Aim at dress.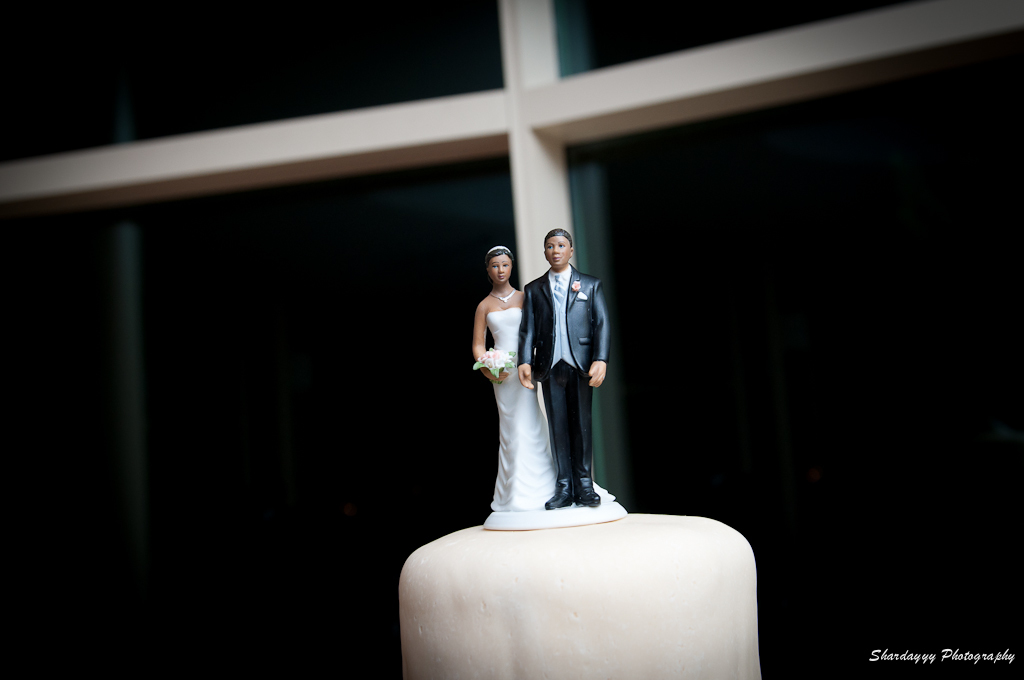
Aimed at (left=514, top=255, right=614, bottom=490).
